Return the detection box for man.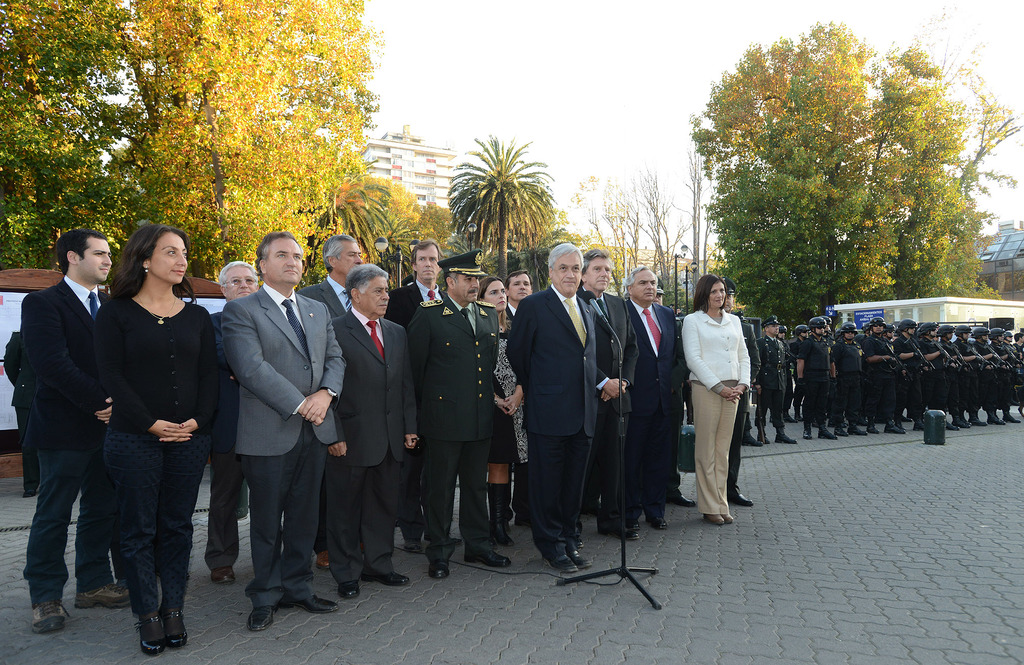
rect(203, 260, 262, 585).
